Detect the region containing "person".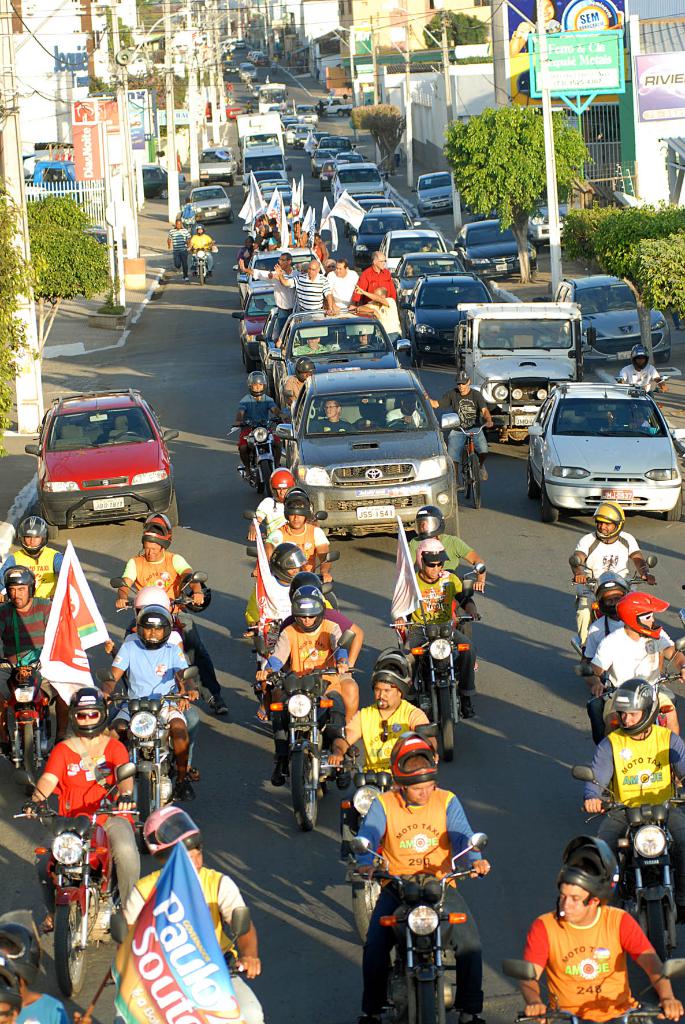
441,381,478,467.
